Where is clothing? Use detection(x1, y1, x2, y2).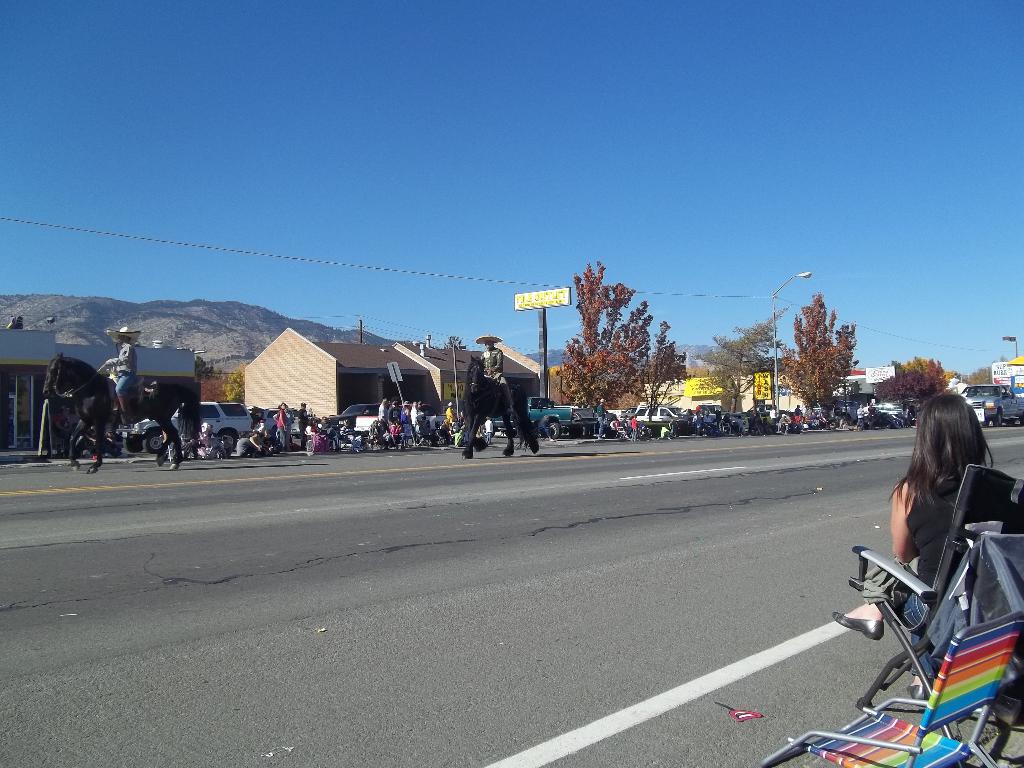
detection(669, 419, 680, 437).
